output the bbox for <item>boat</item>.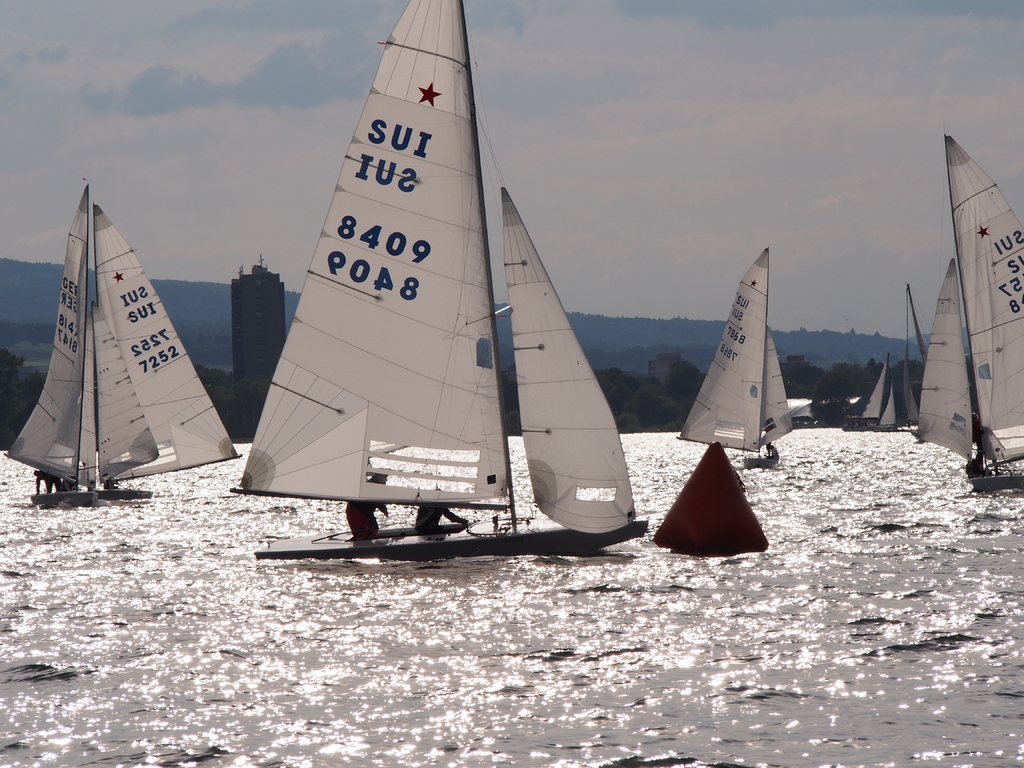
bbox(650, 444, 769, 557).
